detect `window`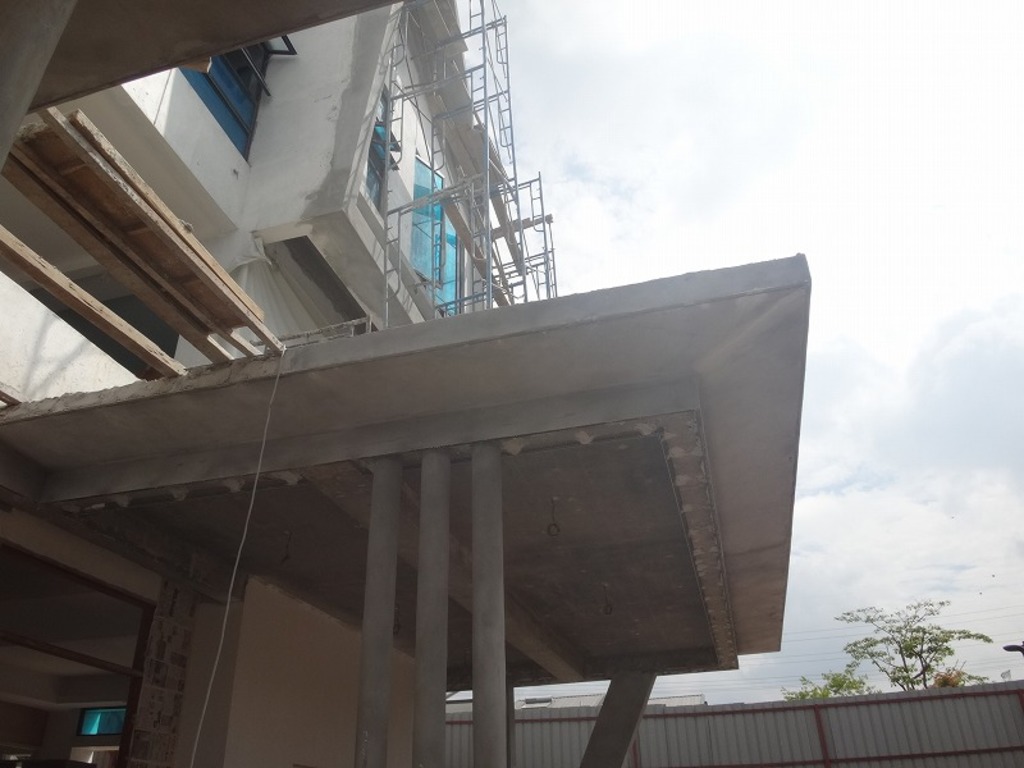
<region>439, 216, 465, 315</region>
